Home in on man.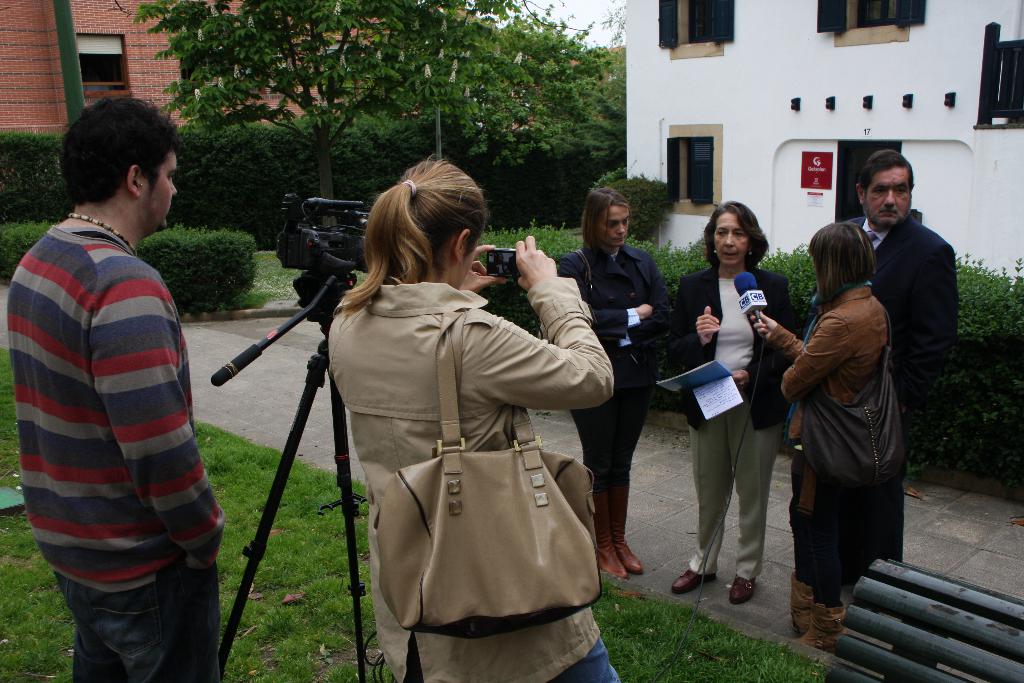
Homed in at <bbox>826, 142, 962, 561</bbox>.
